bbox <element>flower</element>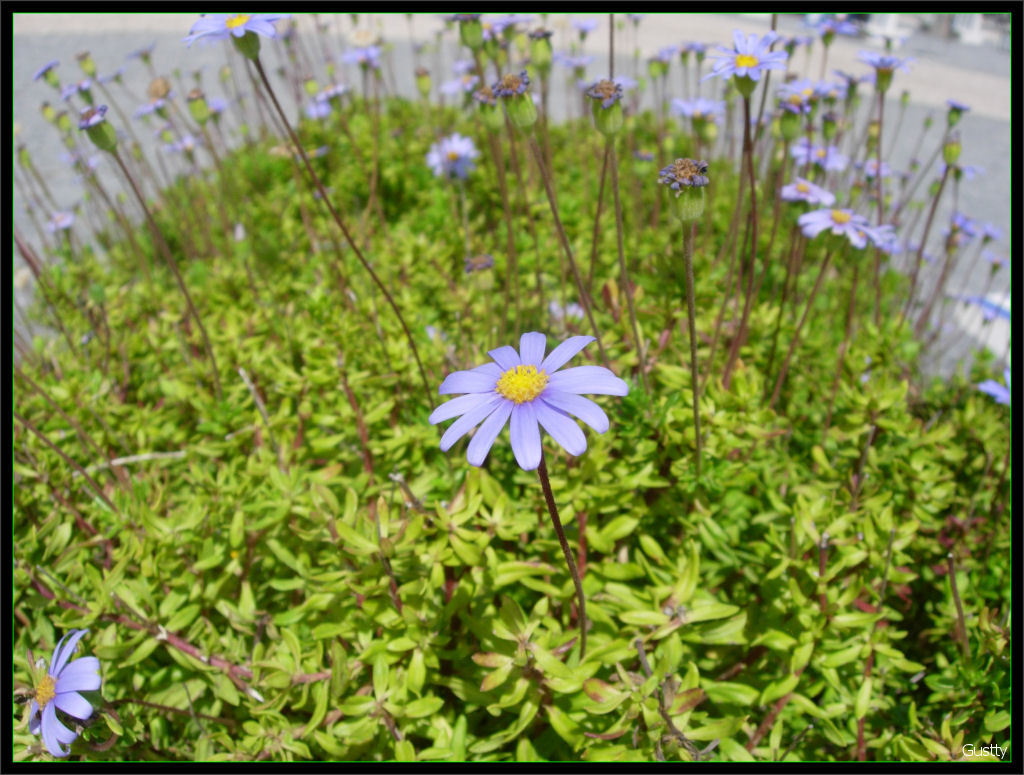
pyautogui.locateOnScreen(429, 324, 638, 479)
